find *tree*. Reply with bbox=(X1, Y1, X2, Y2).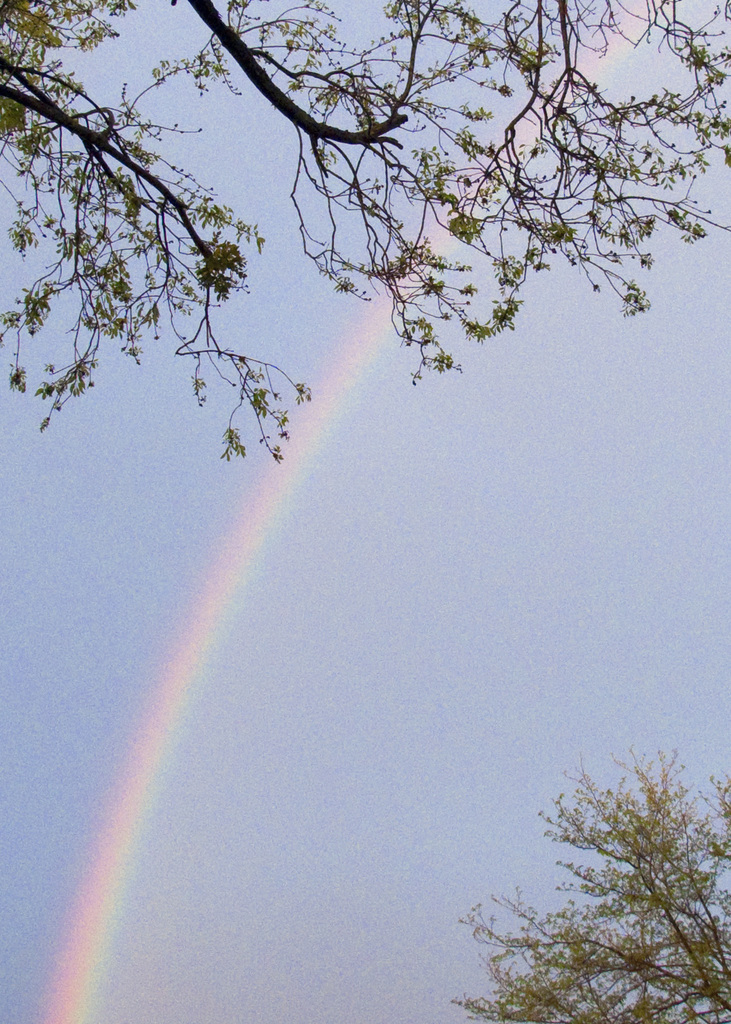
bbox=(0, 0, 730, 463).
